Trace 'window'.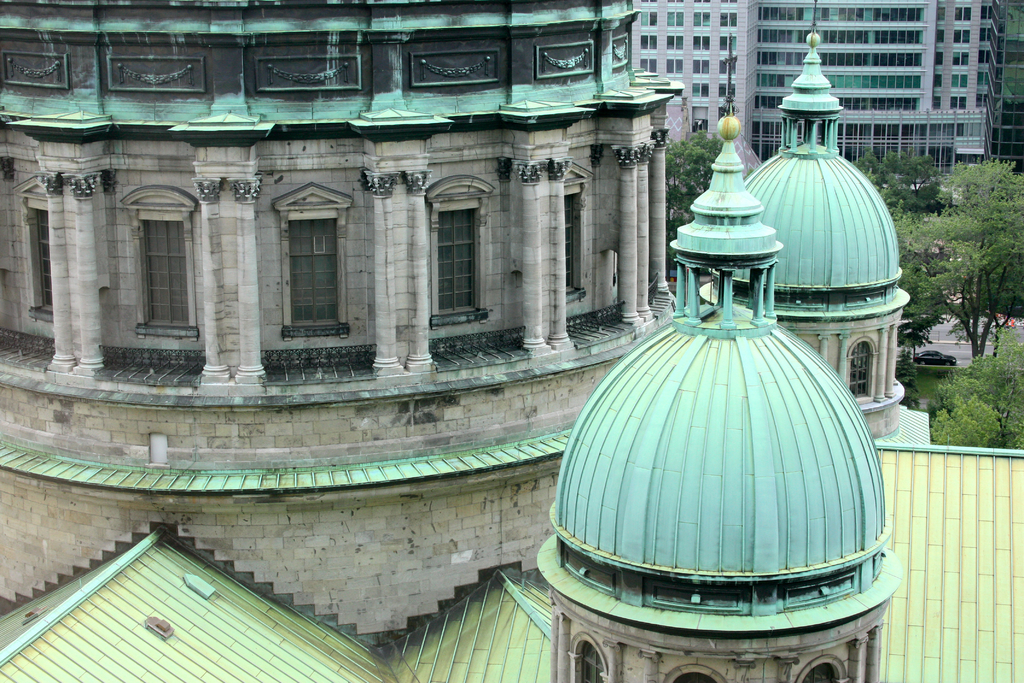
Traced to left=692, top=58, right=710, bottom=74.
